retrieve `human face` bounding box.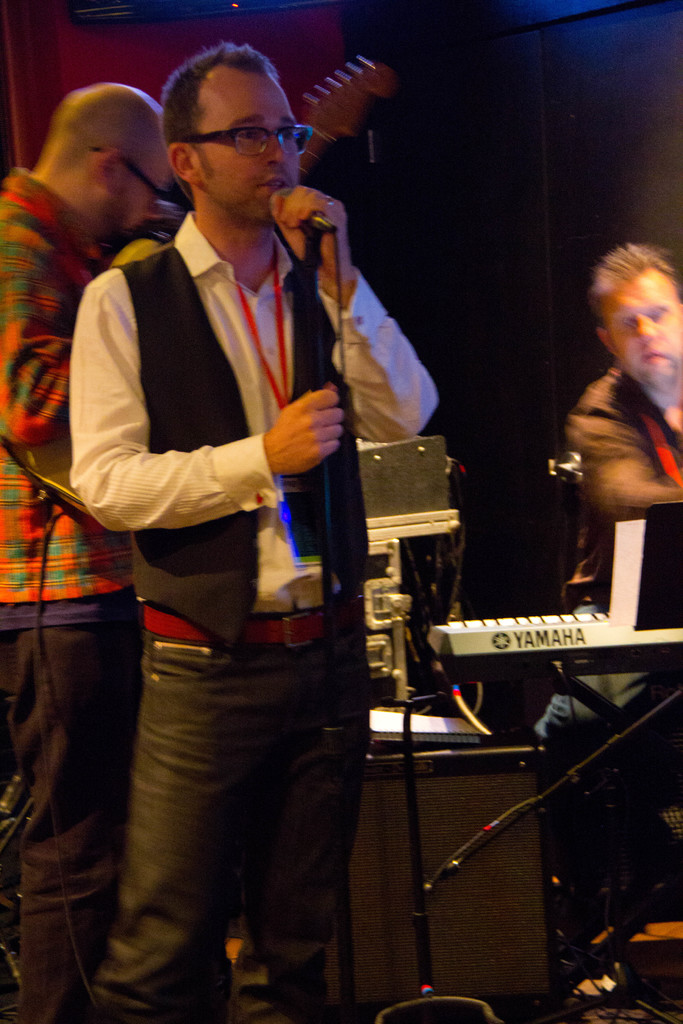
Bounding box: (left=194, top=72, right=305, bottom=227).
